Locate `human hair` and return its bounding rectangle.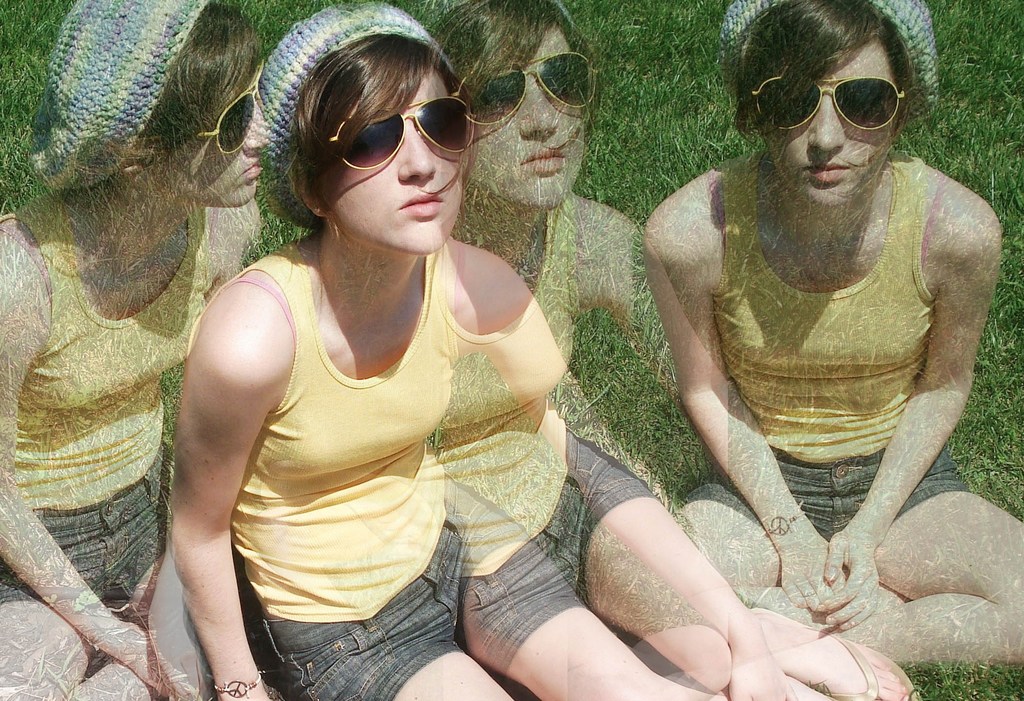
(140, 0, 273, 180).
